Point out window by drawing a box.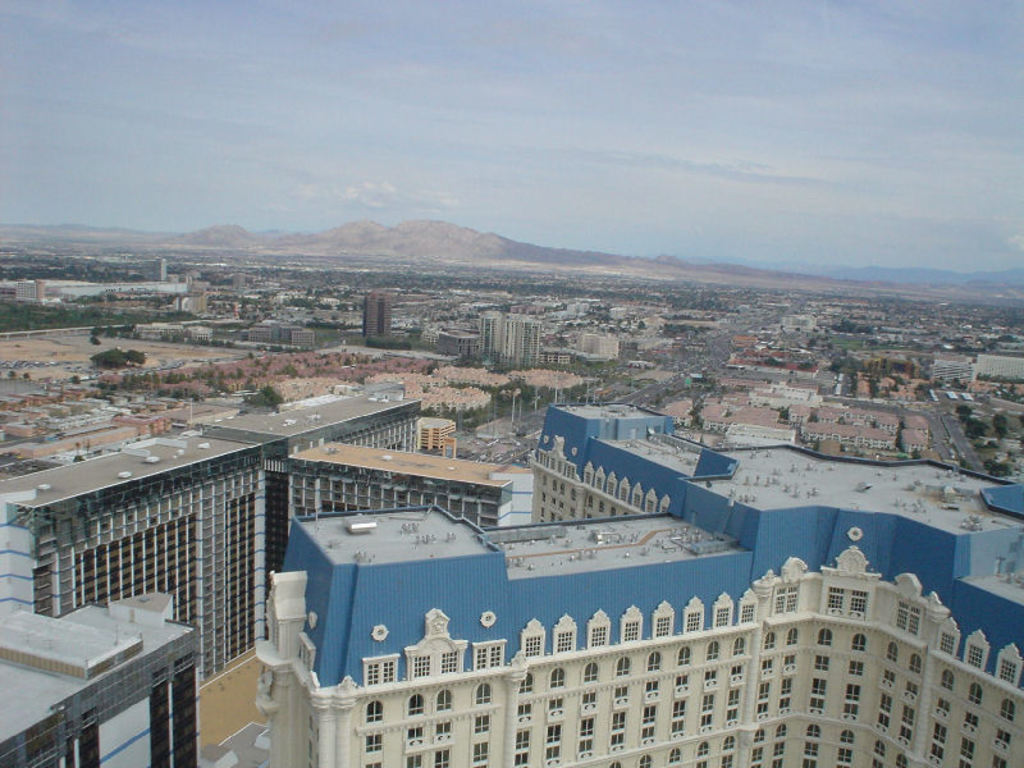
rect(778, 692, 791, 714).
